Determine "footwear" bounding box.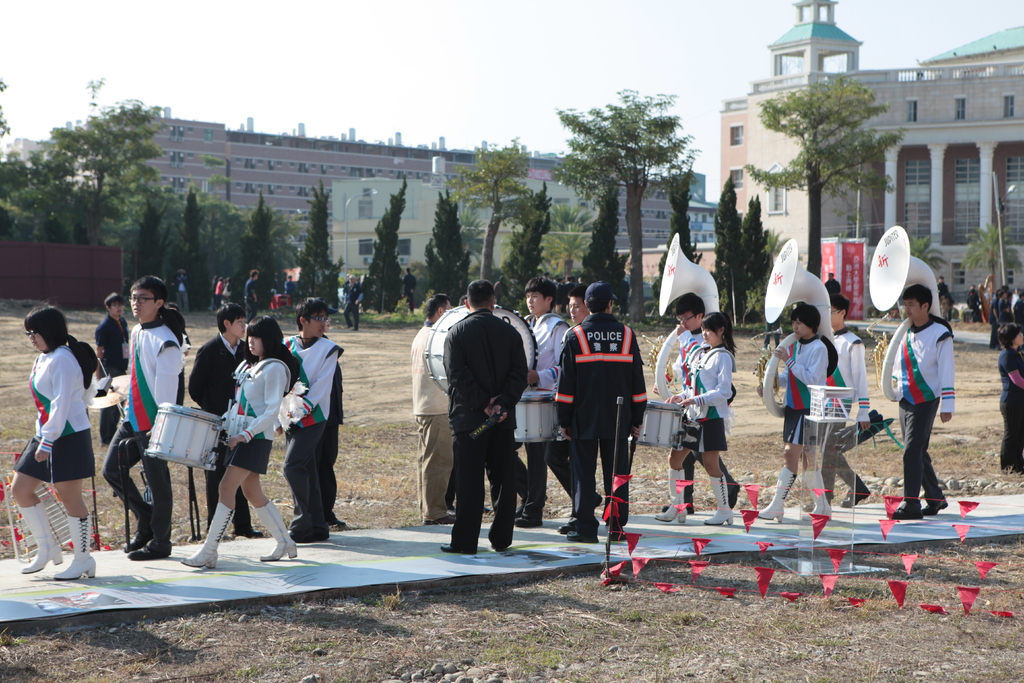
Determined: <region>841, 482, 872, 505</region>.
